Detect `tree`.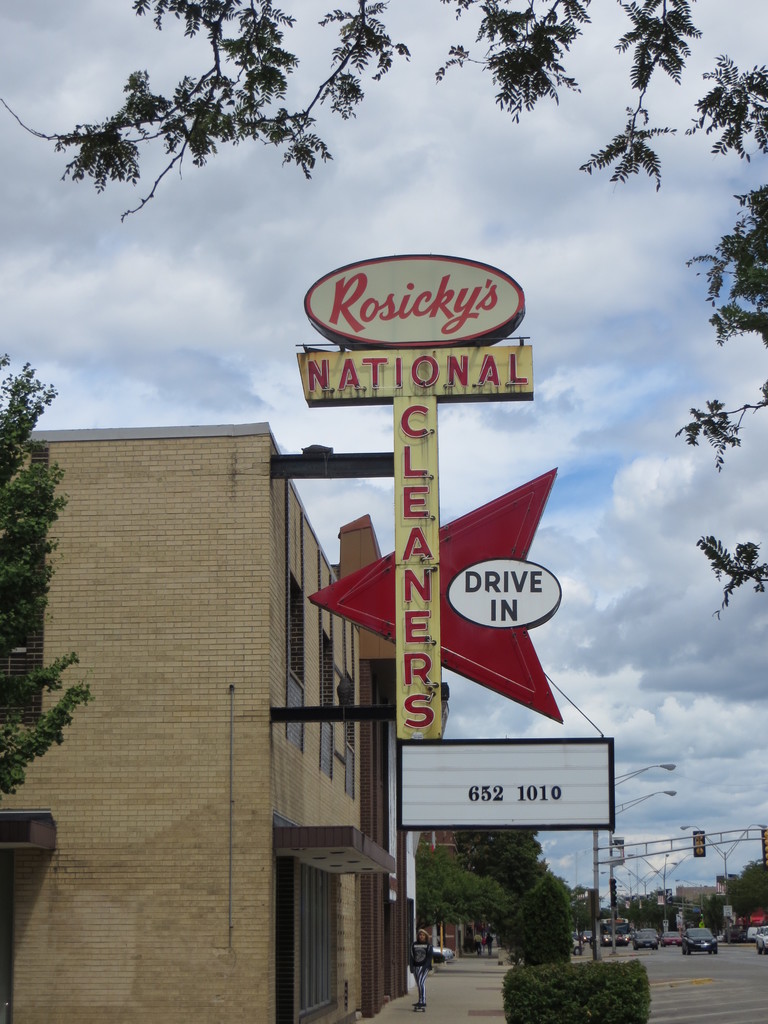
Detected at (571, 884, 606, 938).
